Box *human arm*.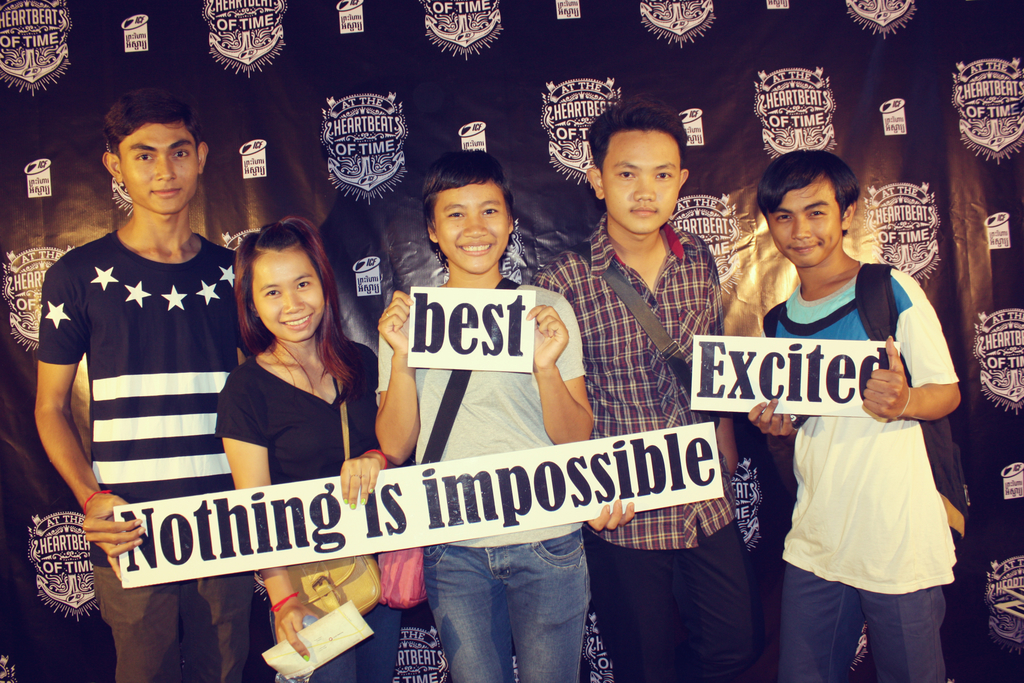
[left=375, top=288, right=420, bottom=462].
